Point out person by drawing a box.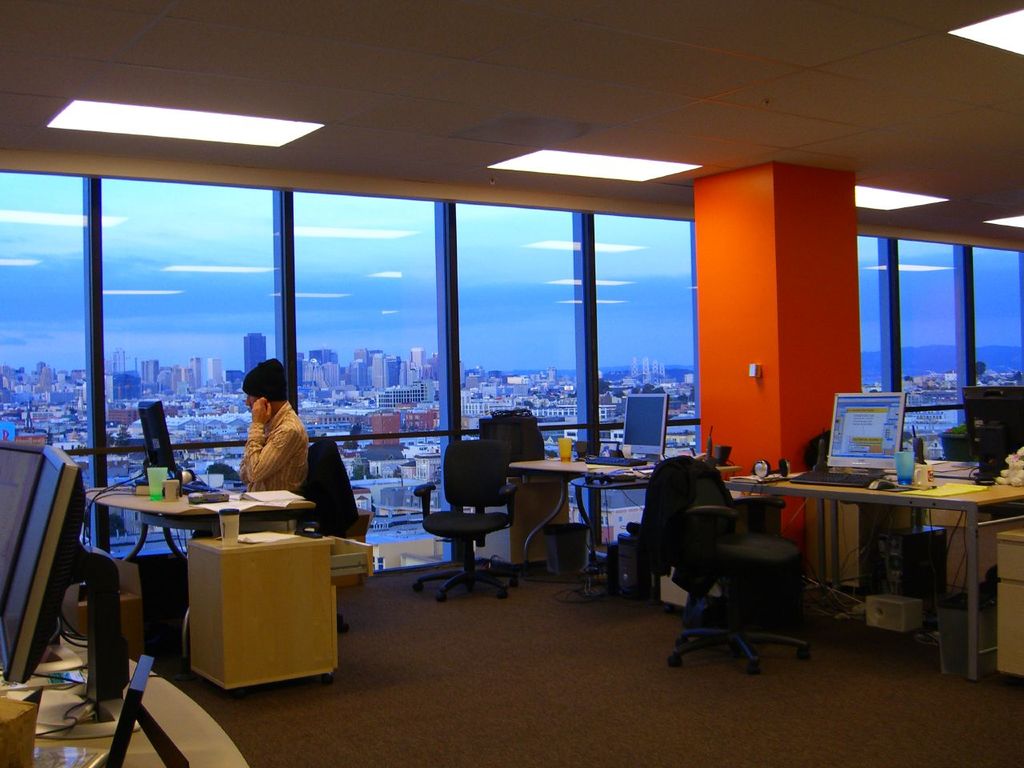
239/354/305/500.
